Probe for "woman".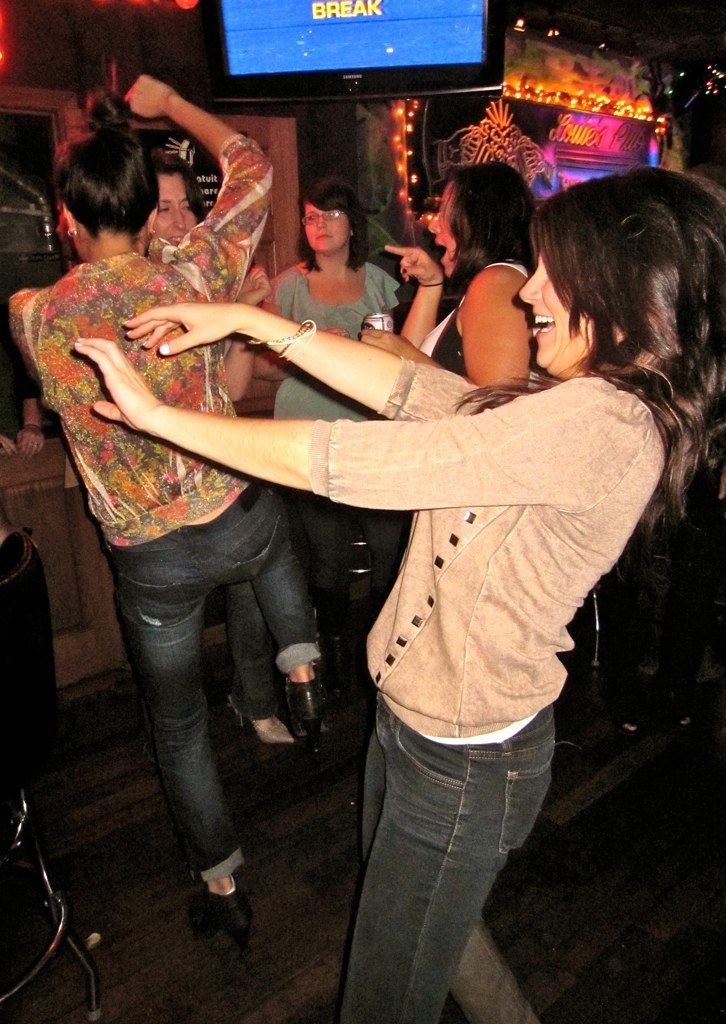
Probe result: <region>410, 150, 563, 393</region>.
